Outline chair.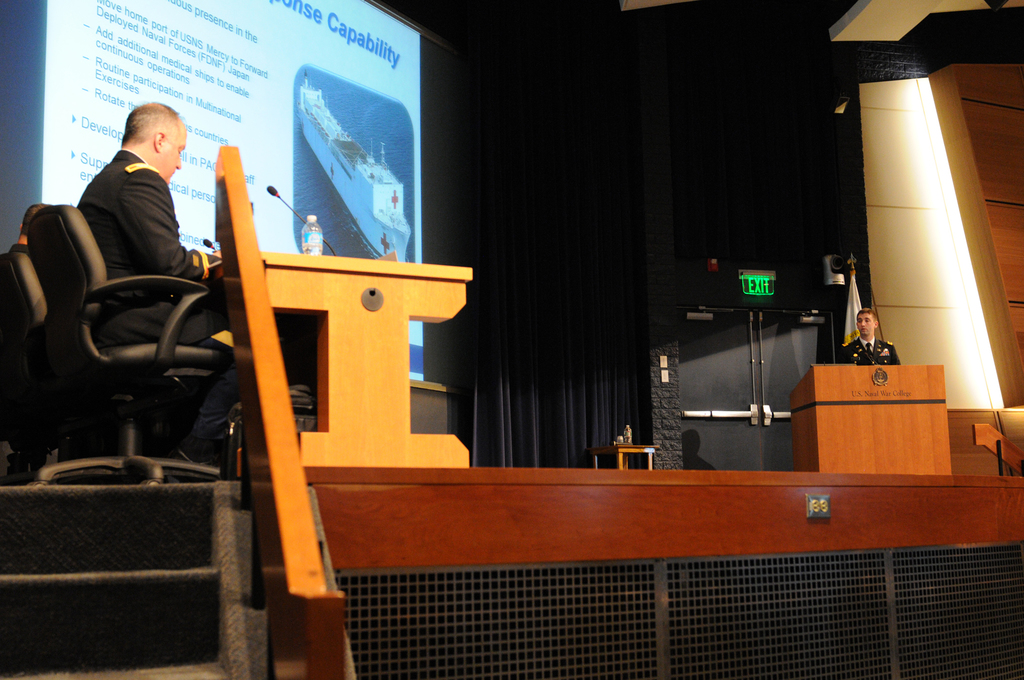
Outline: x1=36, y1=203, x2=250, y2=493.
